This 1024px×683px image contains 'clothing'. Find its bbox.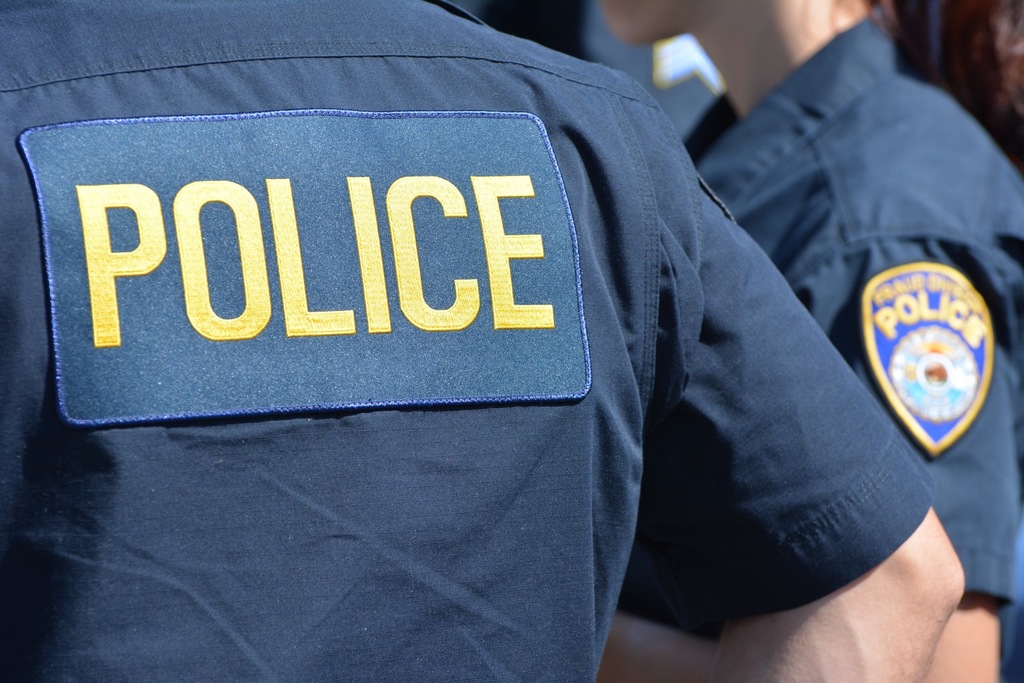
region(581, 0, 726, 146).
